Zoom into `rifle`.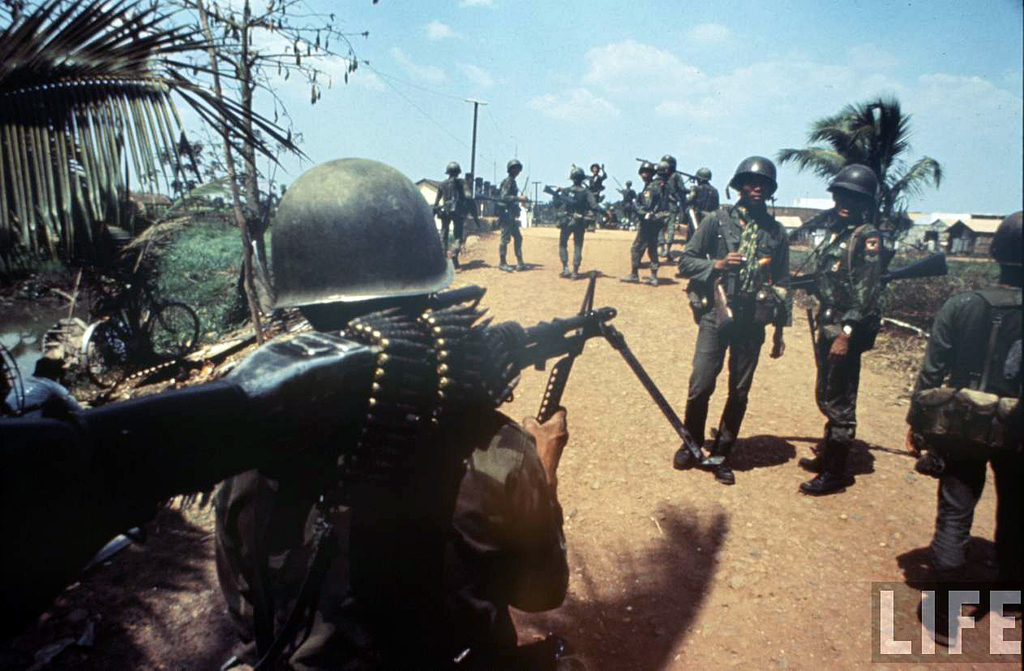
Zoom target: BBox(632, 156, 713, 196).
